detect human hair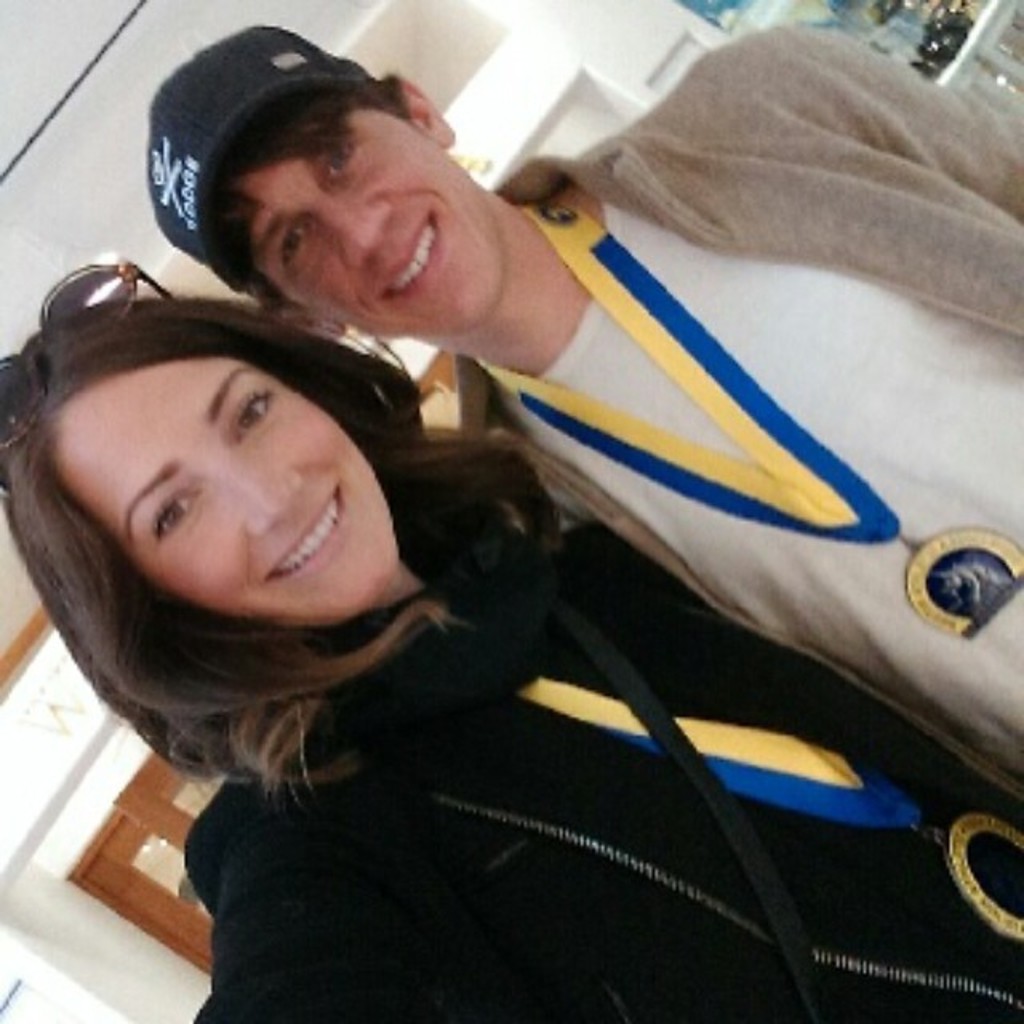
197 72 418 314
